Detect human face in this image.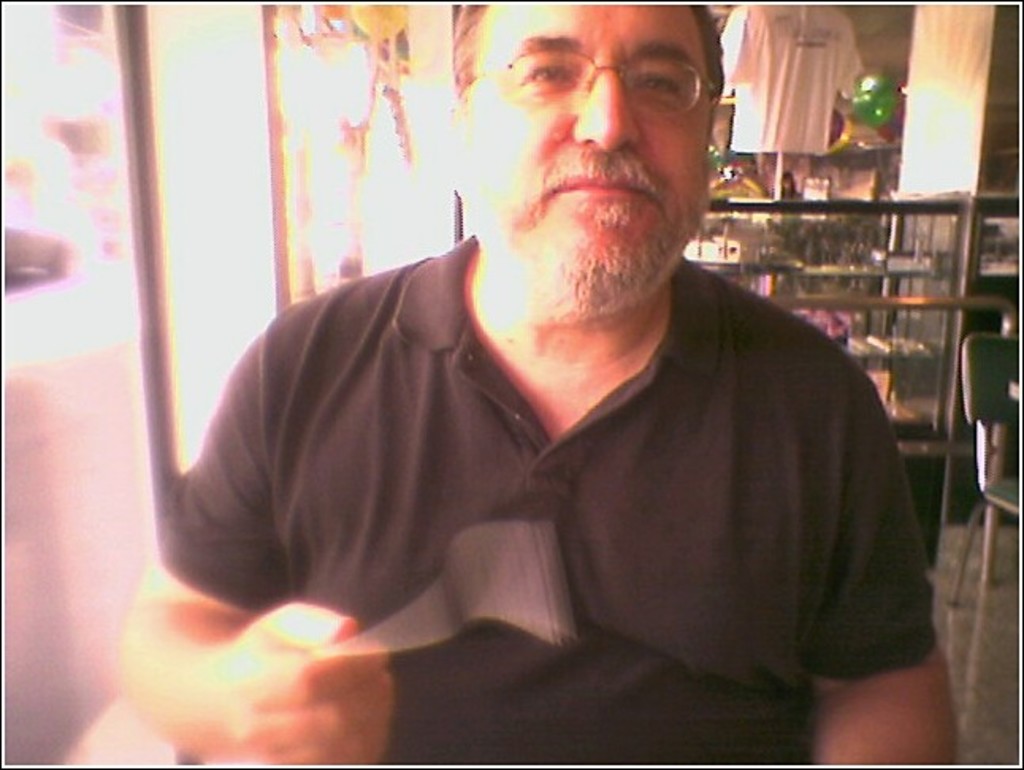
Detection: l=471, t=3, r=709, b=277.
